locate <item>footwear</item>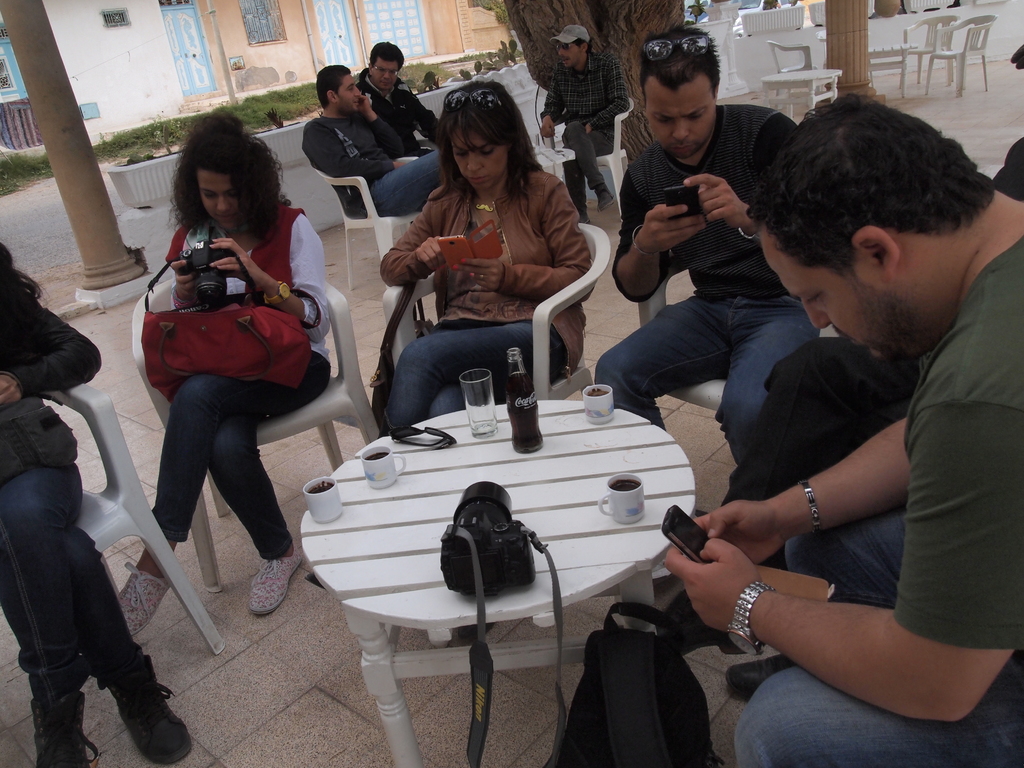
26,685,98,767
